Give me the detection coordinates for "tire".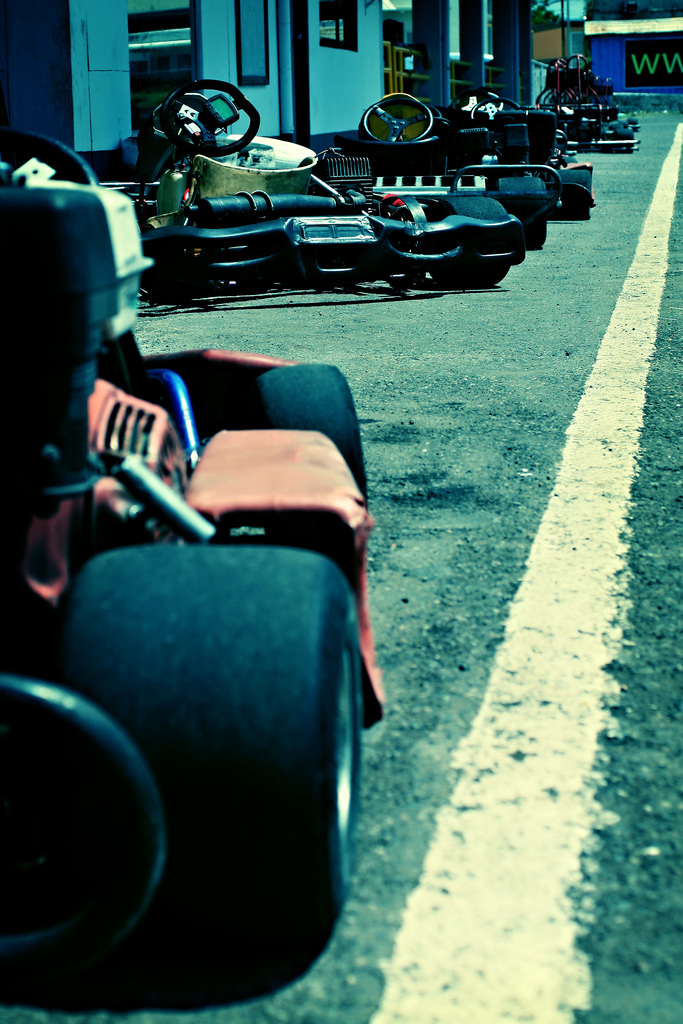
Rect(76, 541, 370, 932).
